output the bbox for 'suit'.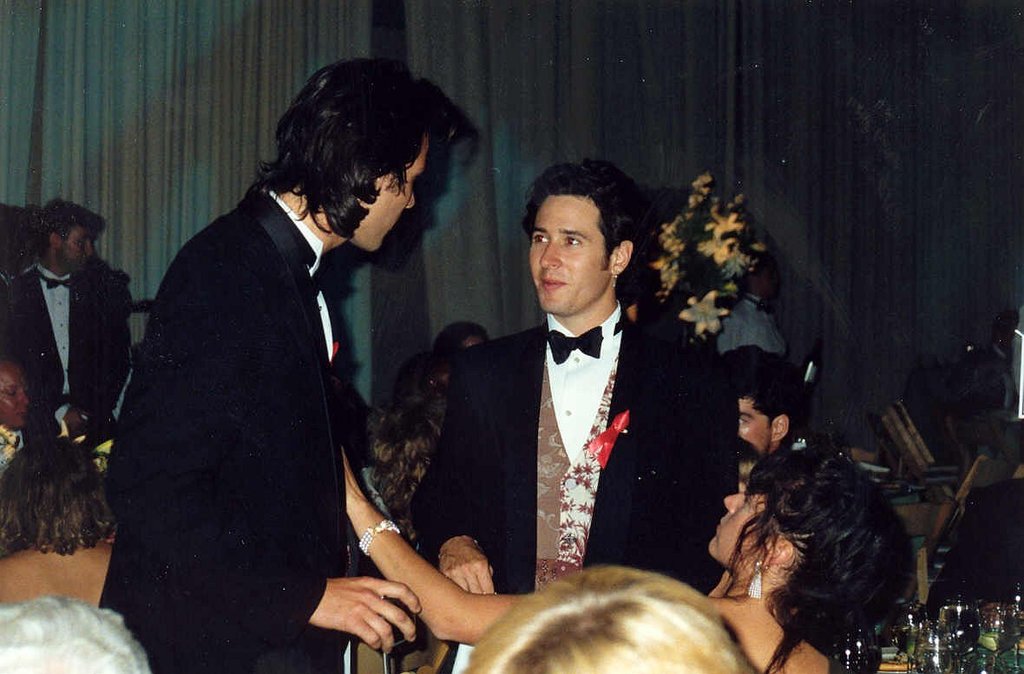
{"left": 406, "top": 233, "right": 679, "bottom": 628}.
